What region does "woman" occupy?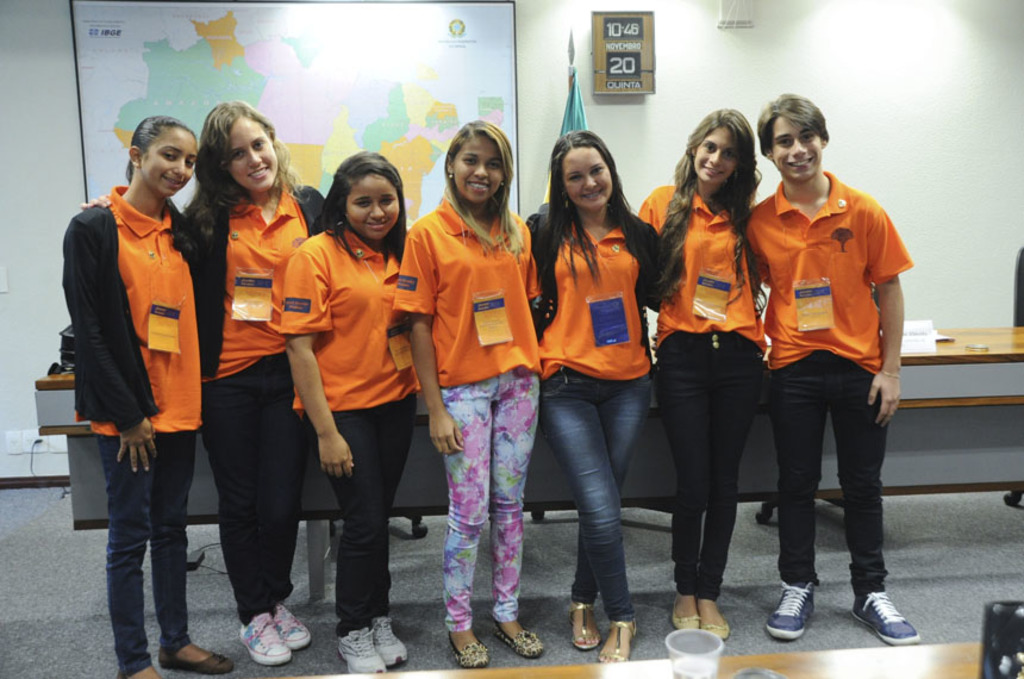
x1=82, y1=99, x2=323, y2=668.
